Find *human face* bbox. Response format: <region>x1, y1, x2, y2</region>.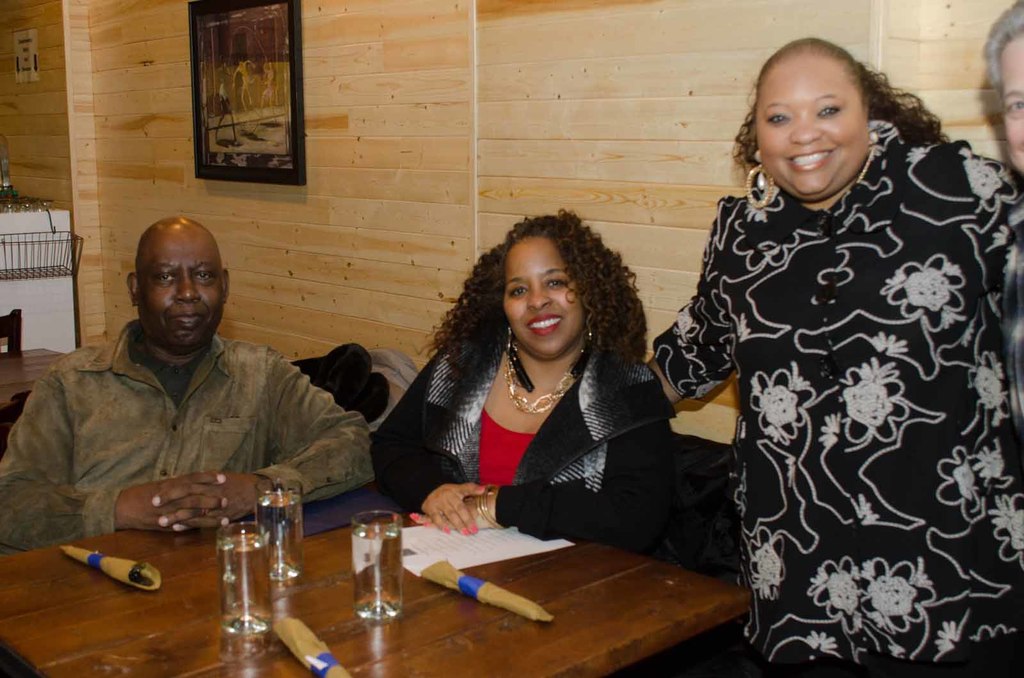
<region>499, 240, 588, 364</region>.
